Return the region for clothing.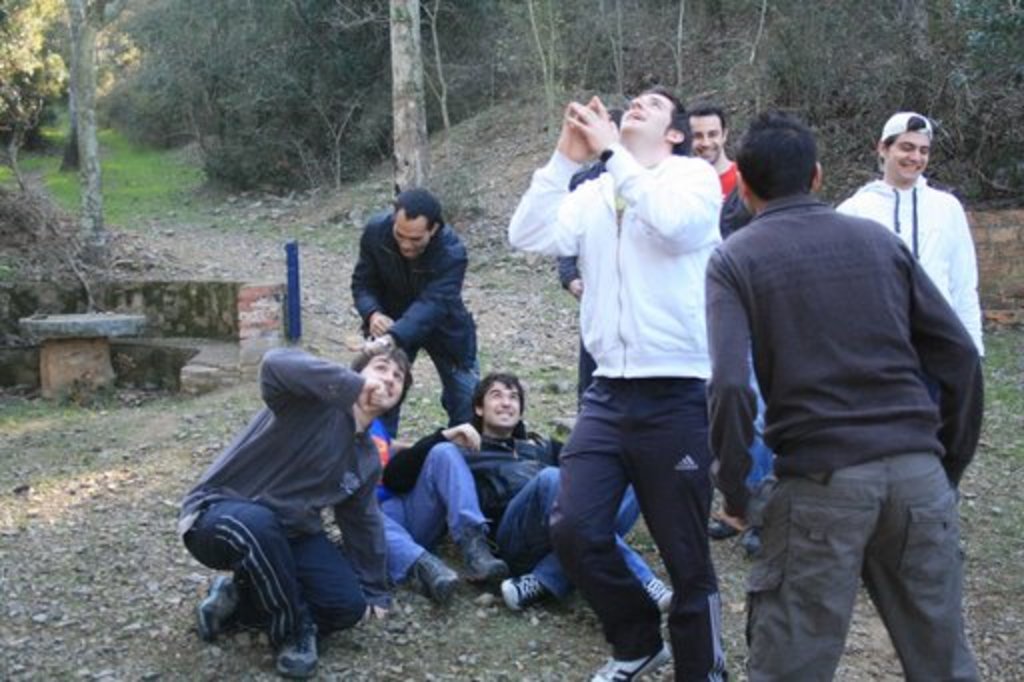
380 426 662 600.
